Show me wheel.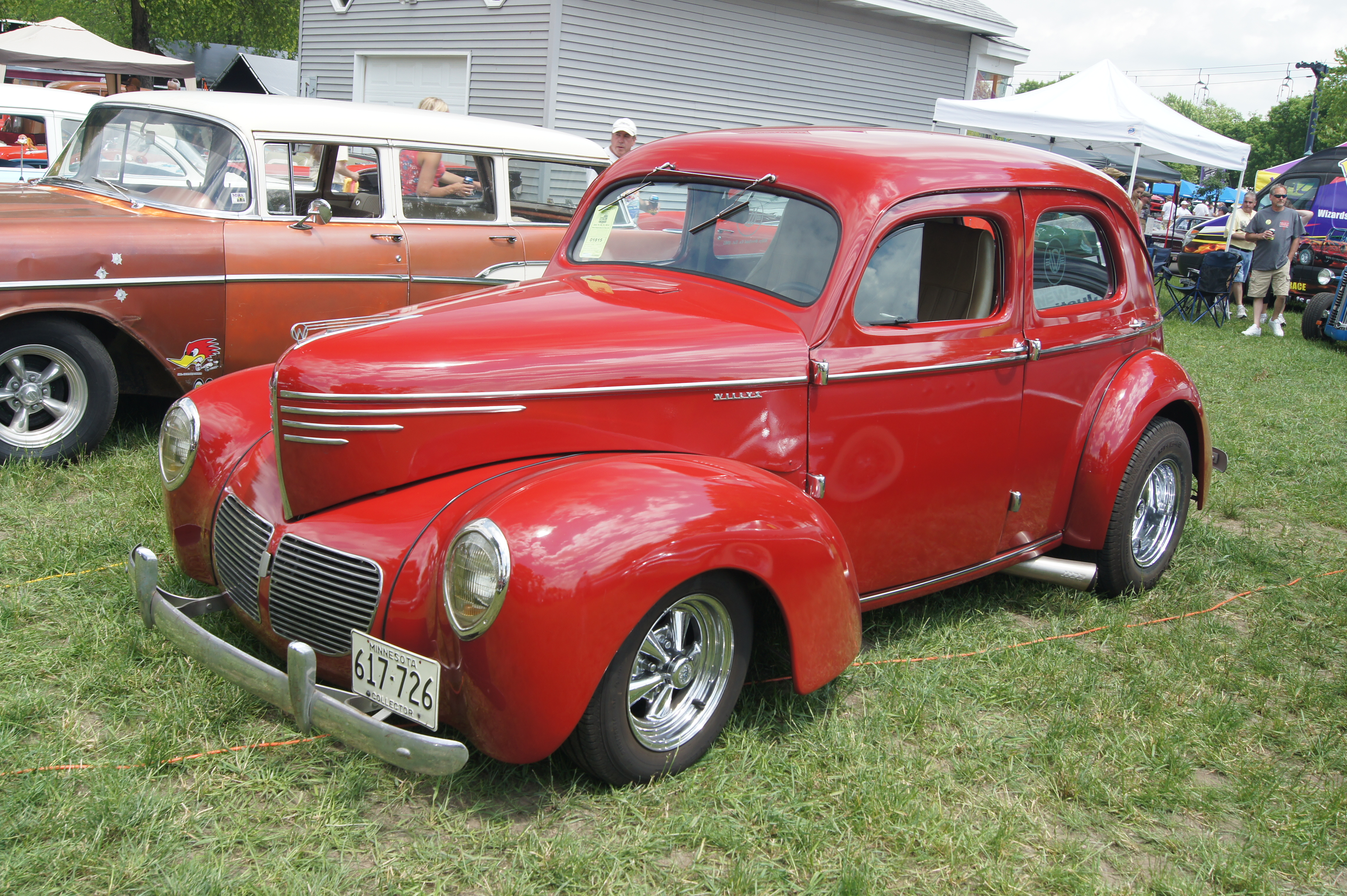
wheel is here: BBox(0, 93, 36, 137).
